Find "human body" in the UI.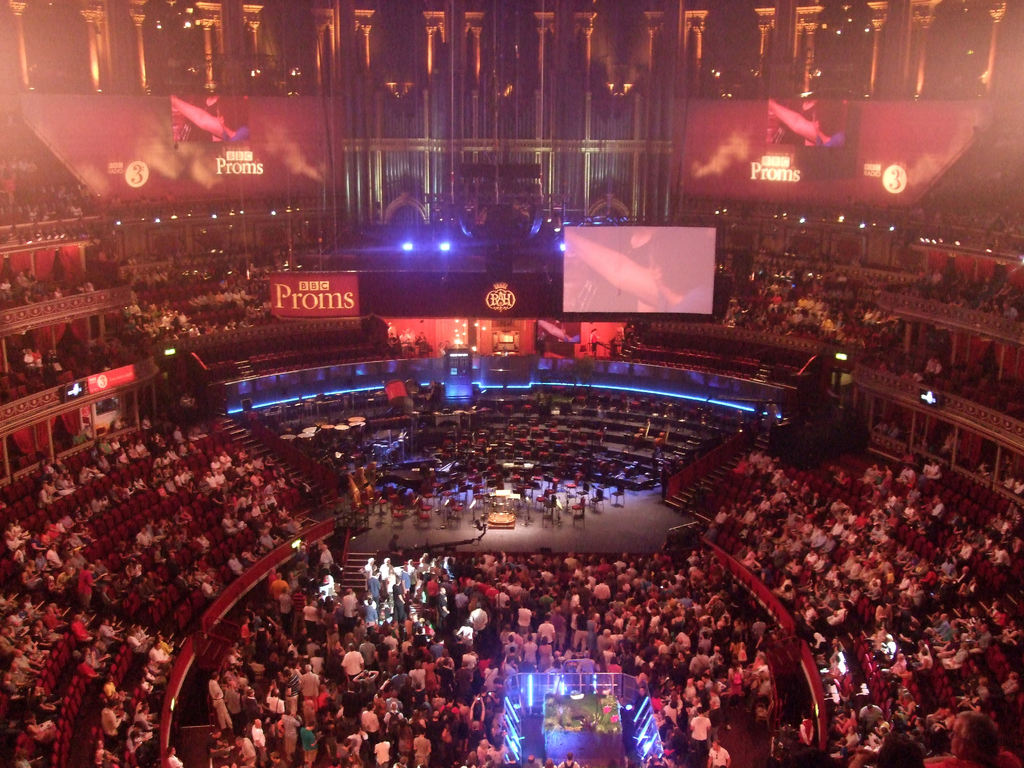
UI element at detection(686, 588, 698, 596).
